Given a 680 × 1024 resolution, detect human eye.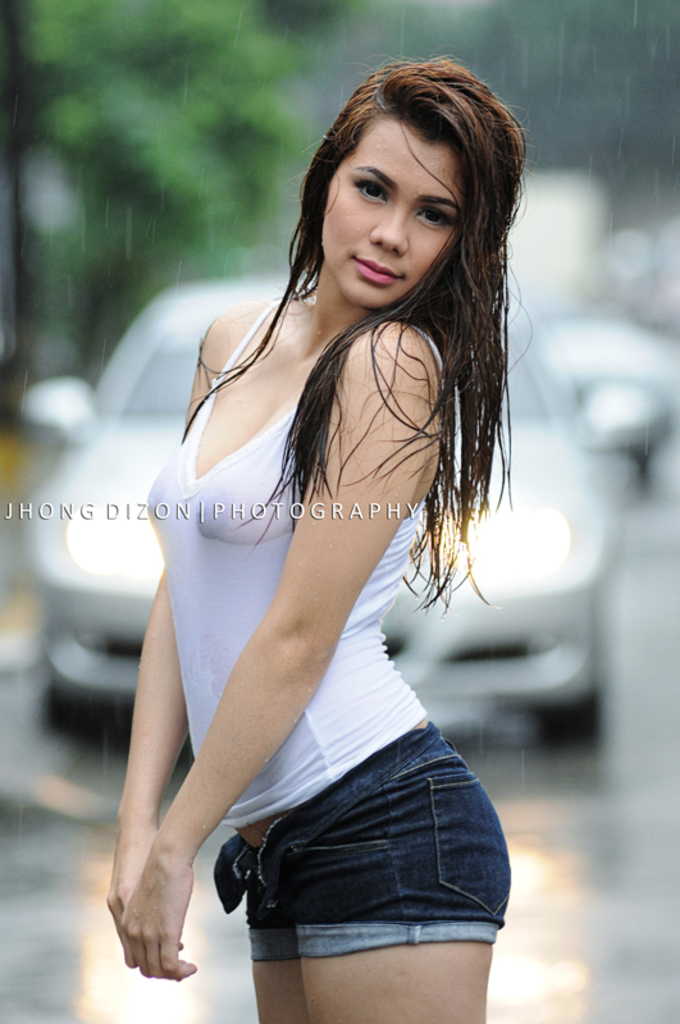
{"left": 421, "top": 209, "right": 460, "bottom": 228}.
